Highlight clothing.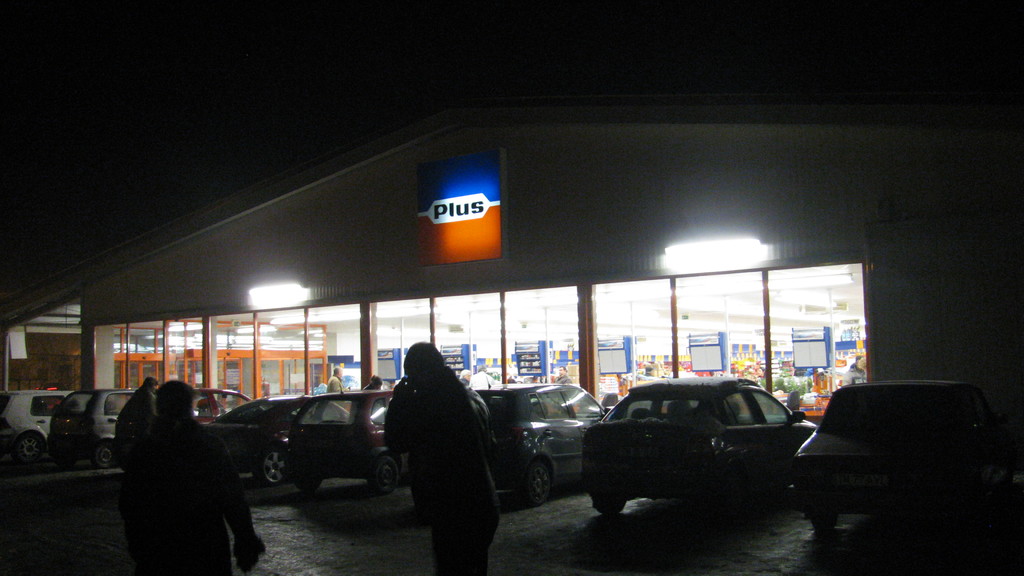
Highlighted region: 471/372/490/386.
